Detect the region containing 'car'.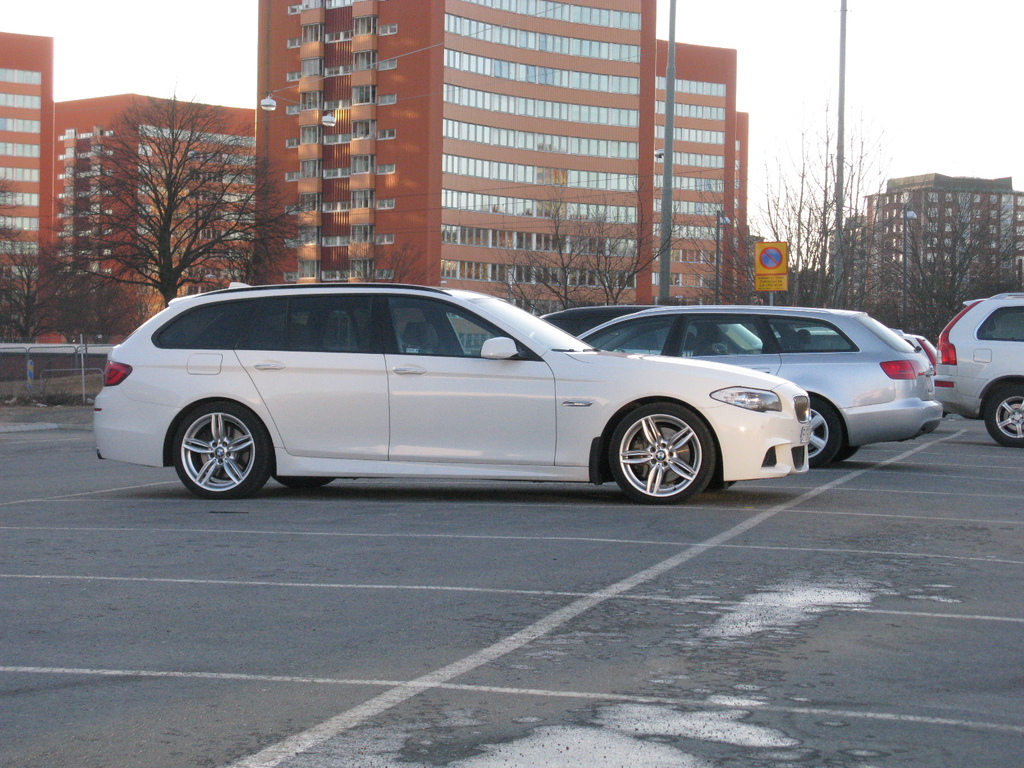
{"x1": 900, "y1": 334, "x2": 933, "y2": 375}.
